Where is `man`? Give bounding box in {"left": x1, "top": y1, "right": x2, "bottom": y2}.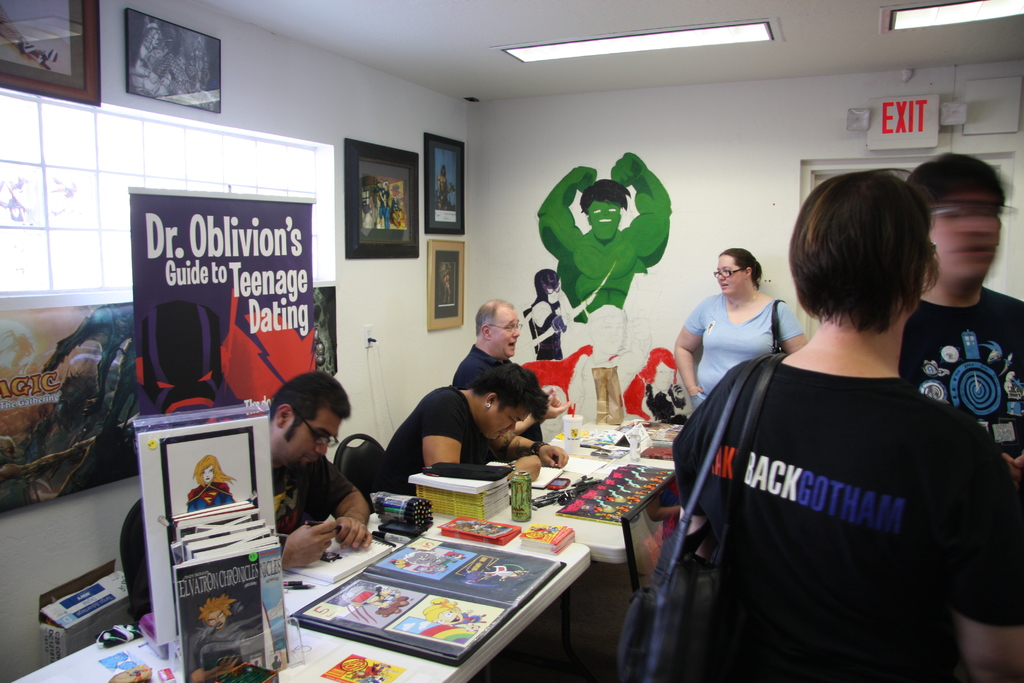
{"left": 661, "top": 158, "right": 1023, "bottom": 682}.
